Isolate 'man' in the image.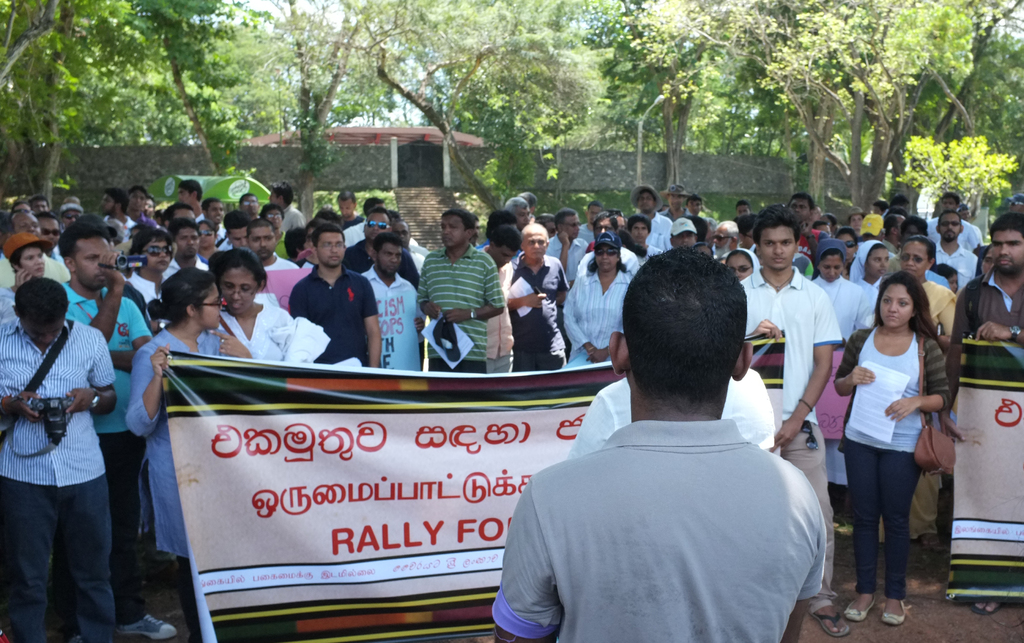
Isolated region: 264/184/305/235.
